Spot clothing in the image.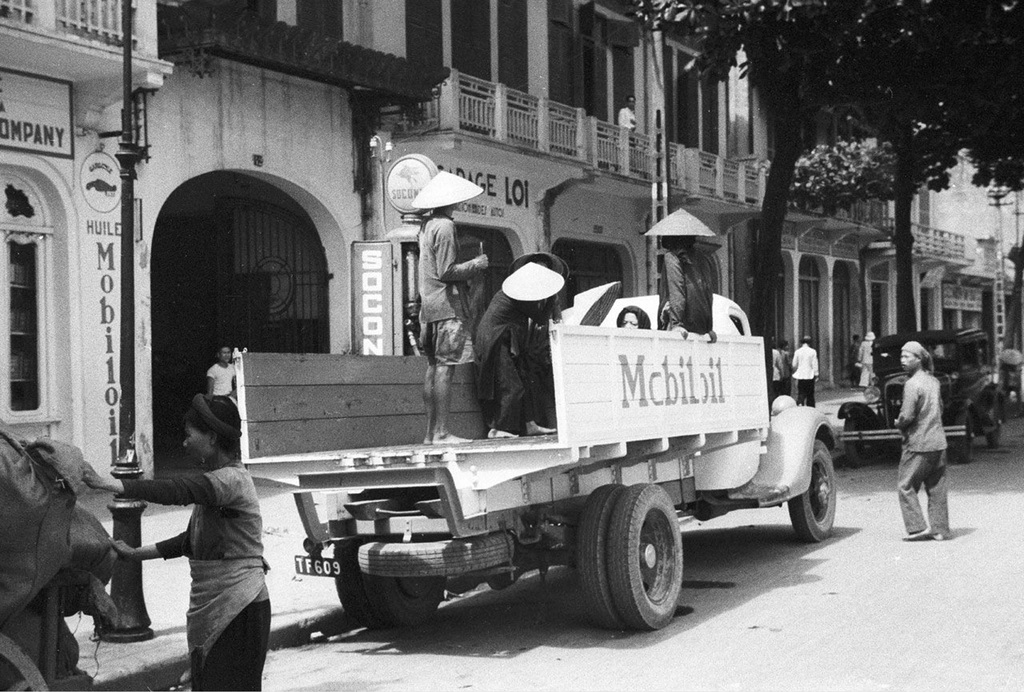
clothing found at crop(113, 466, 271, 691).
